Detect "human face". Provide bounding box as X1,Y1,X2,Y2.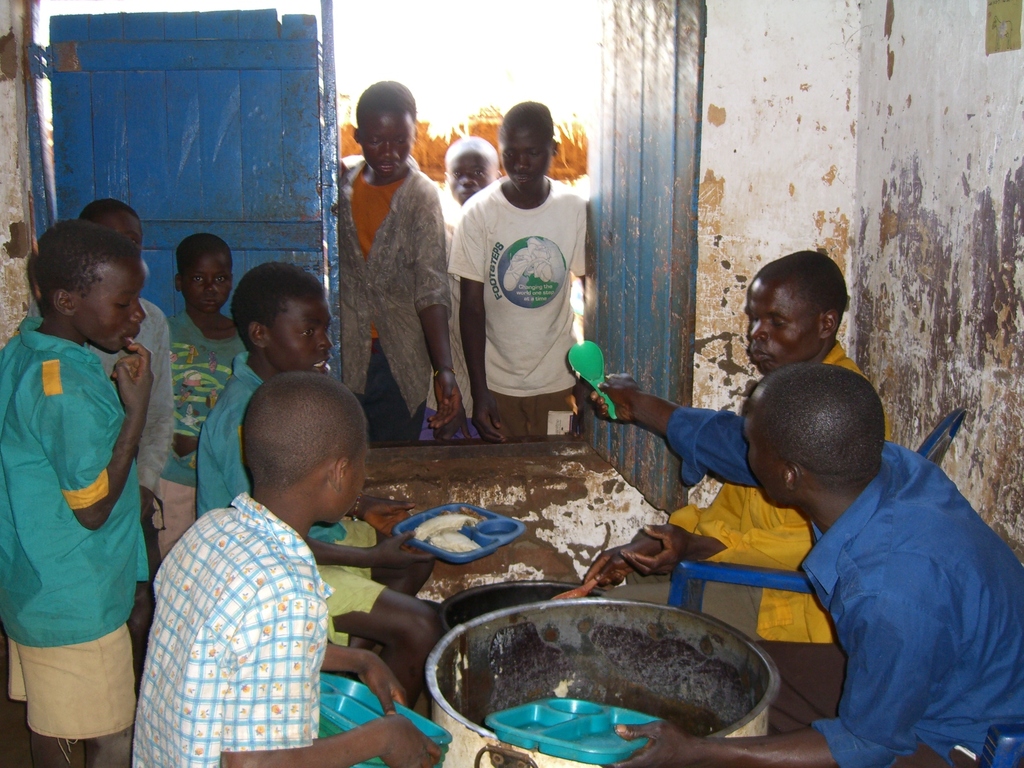
90,264,141,349.
